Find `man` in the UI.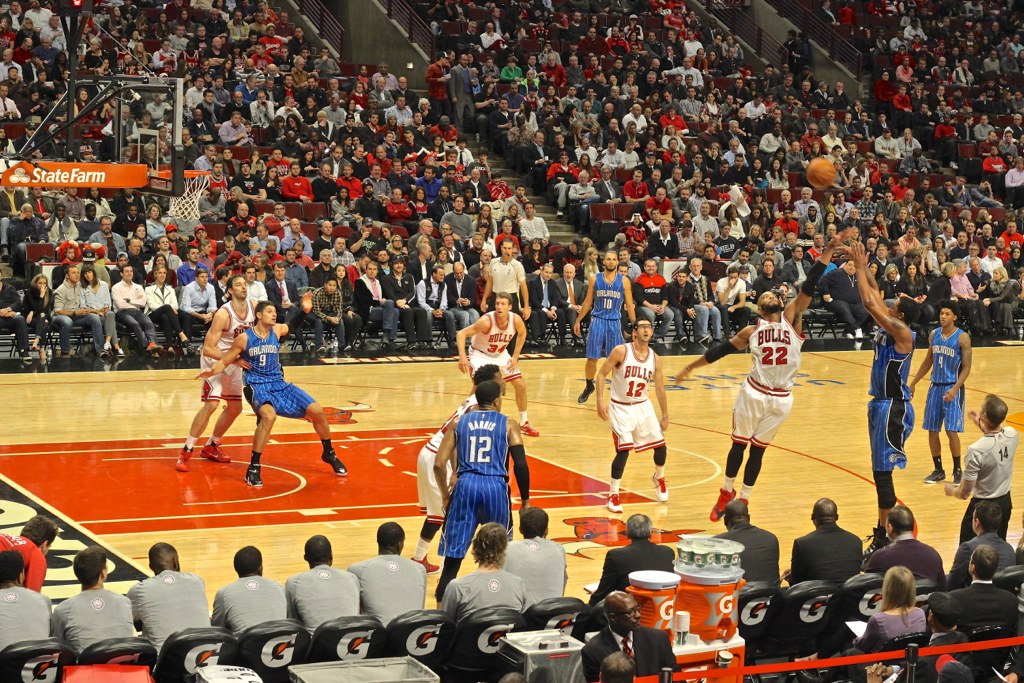
UI element at x1=561 y1=10 x2=592 y2=39.
